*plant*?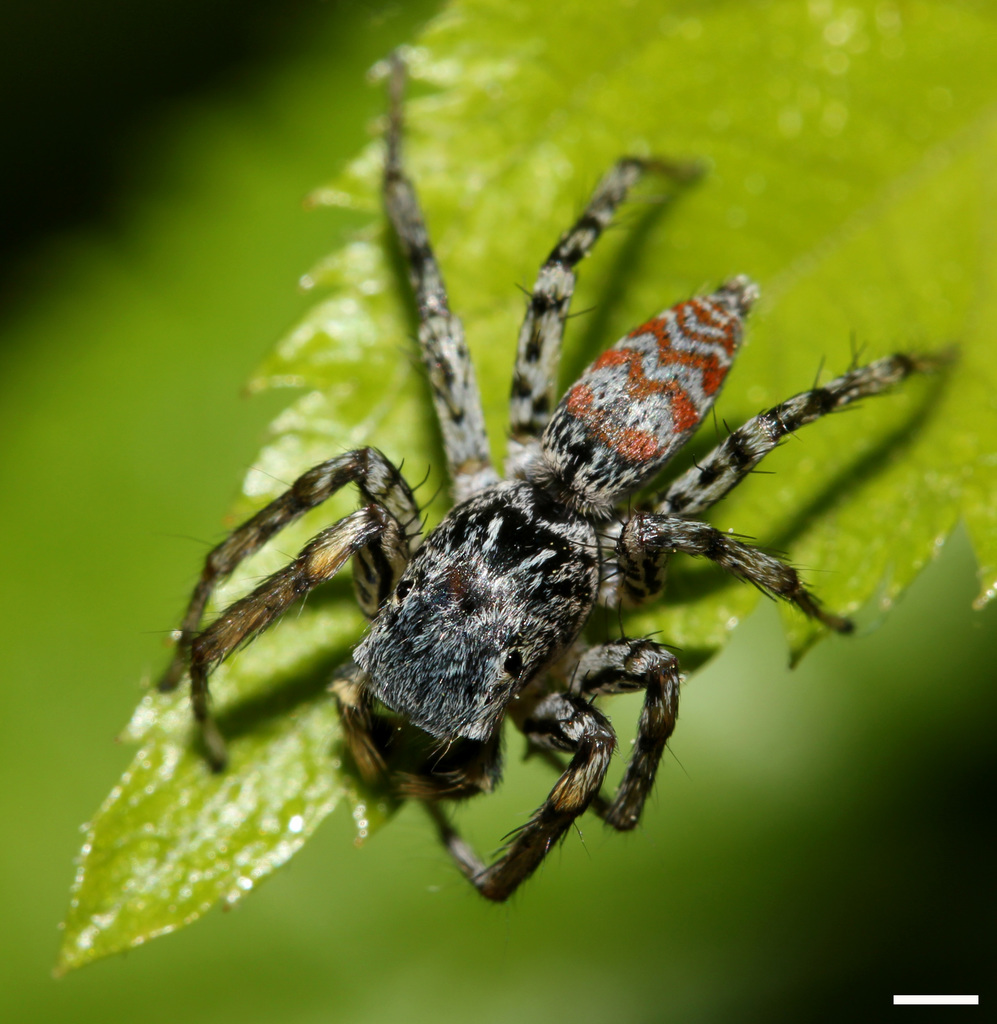
locate(46, 0, 996, 991)
